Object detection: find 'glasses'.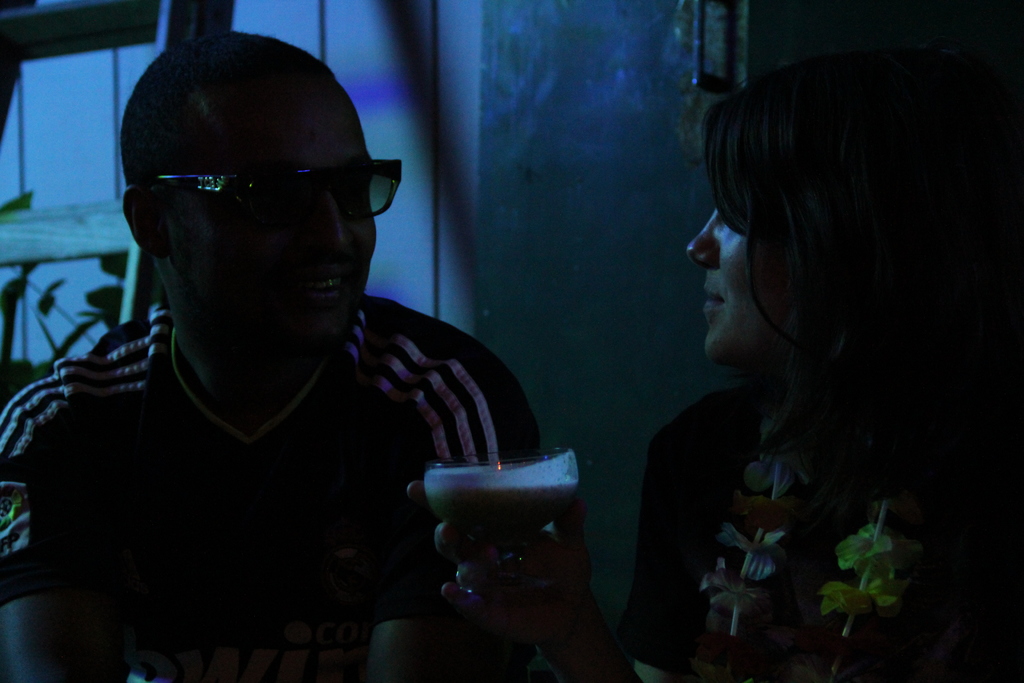
rect(149, 161, 409, 231).
